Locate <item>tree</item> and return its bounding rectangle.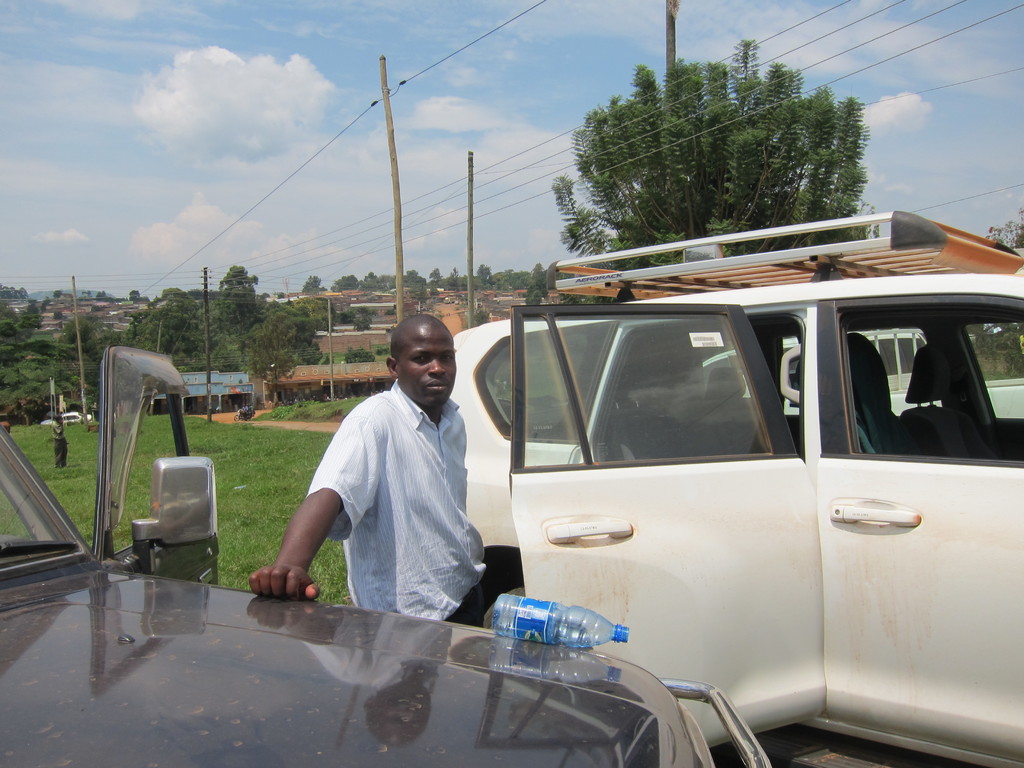
<bbox>89, 303, 104, 314</bbox>.
